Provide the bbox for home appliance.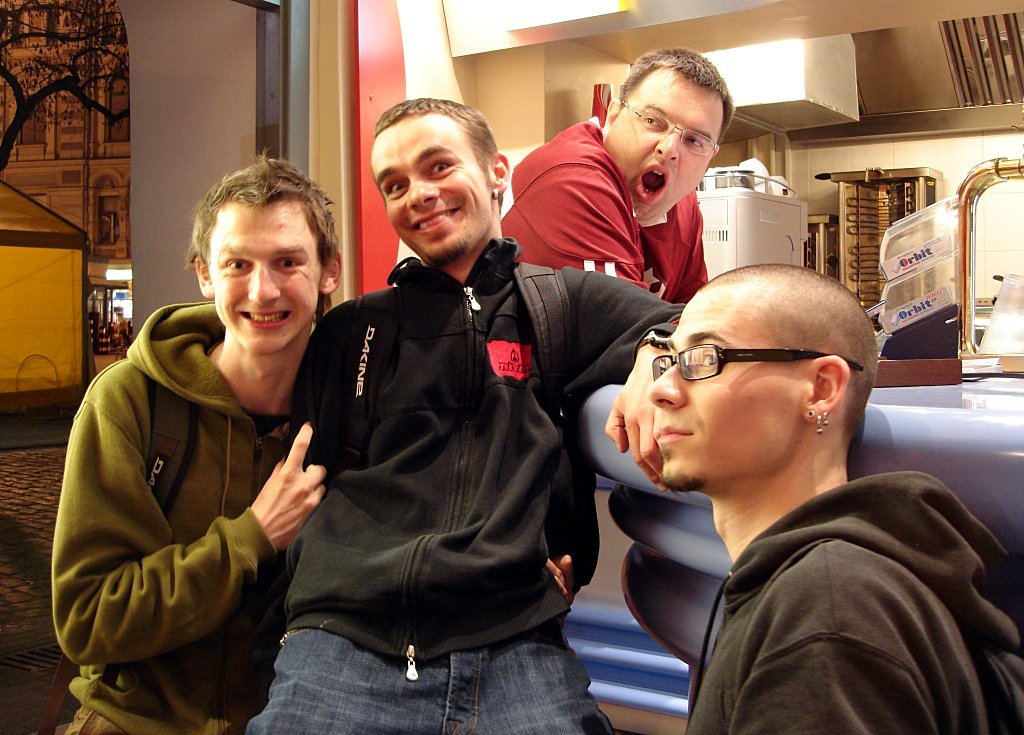
BBox(692, 167, 808, 281).
